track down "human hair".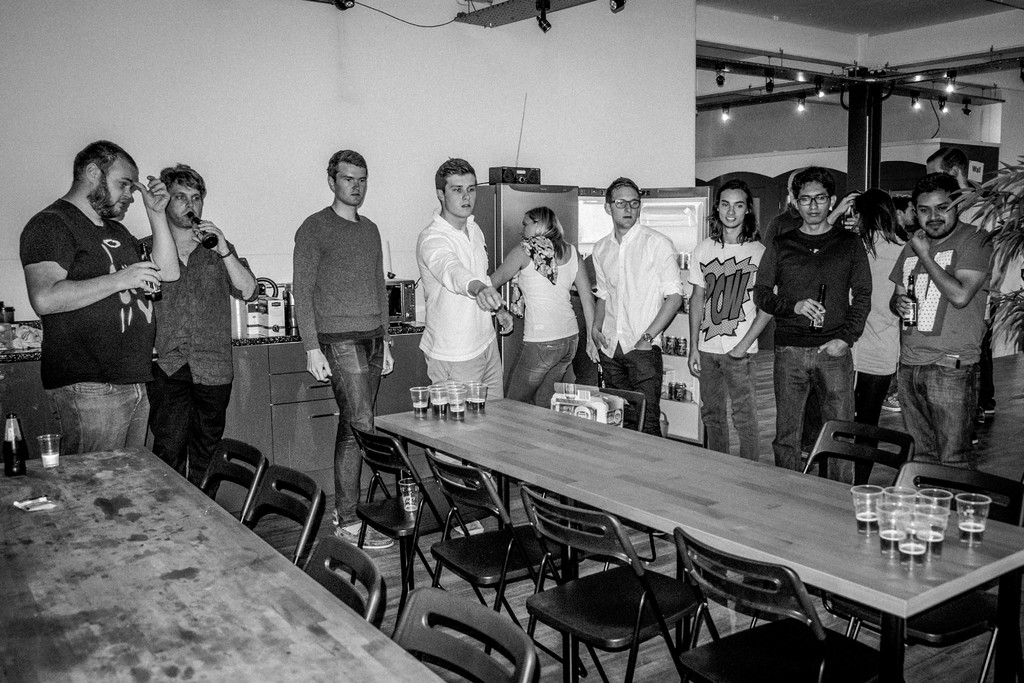
Tracked to bbox=[605, 176, 641, 199].
